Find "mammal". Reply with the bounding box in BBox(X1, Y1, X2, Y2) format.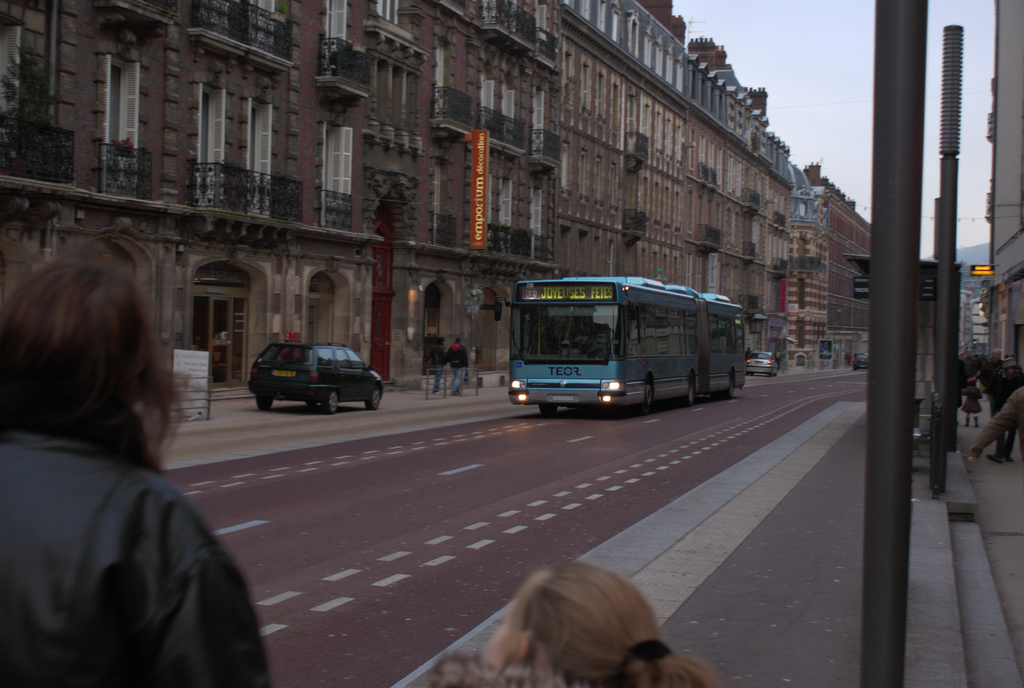
BBox(744, 346, 750, 363).
